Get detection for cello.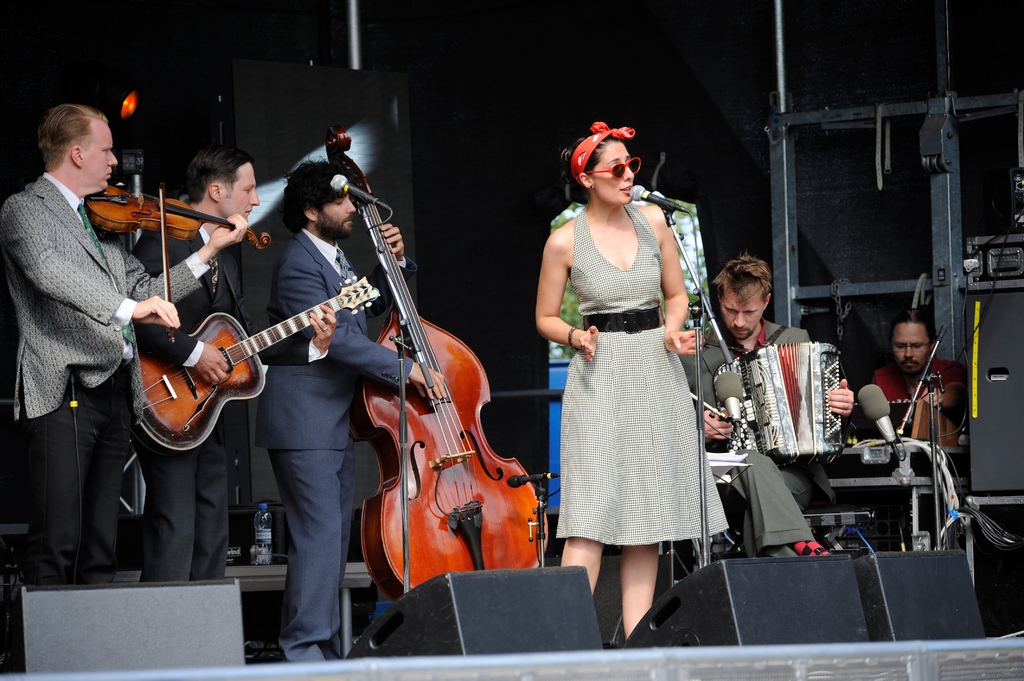
Detection: box=[337, 131, 548, 603].
